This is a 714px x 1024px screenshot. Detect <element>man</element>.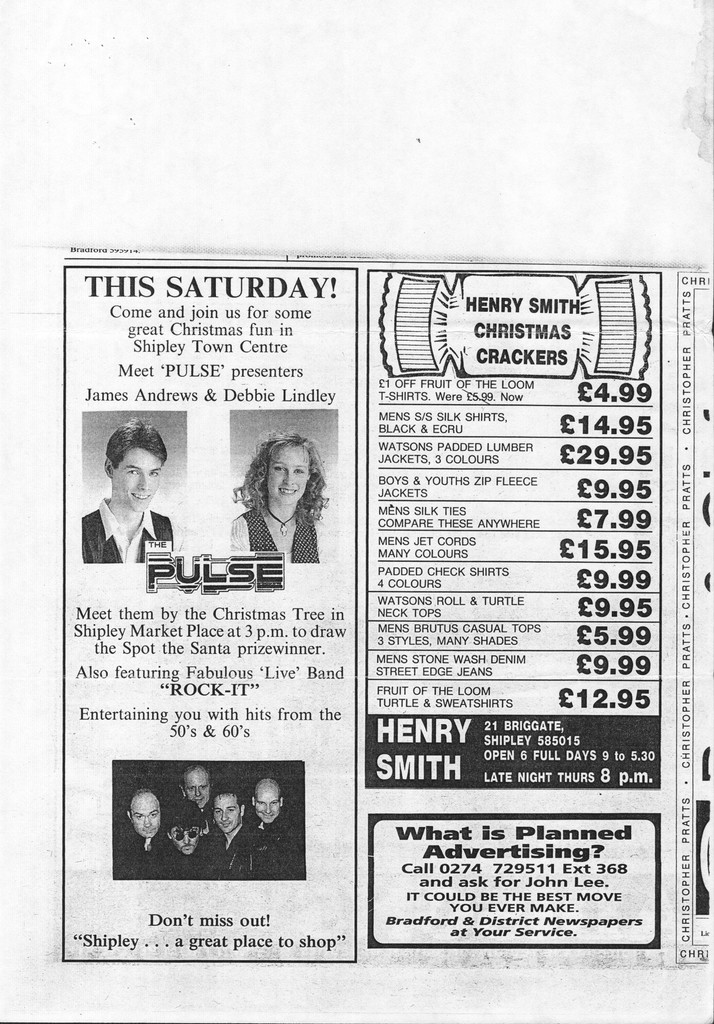
166,799,208,880.
